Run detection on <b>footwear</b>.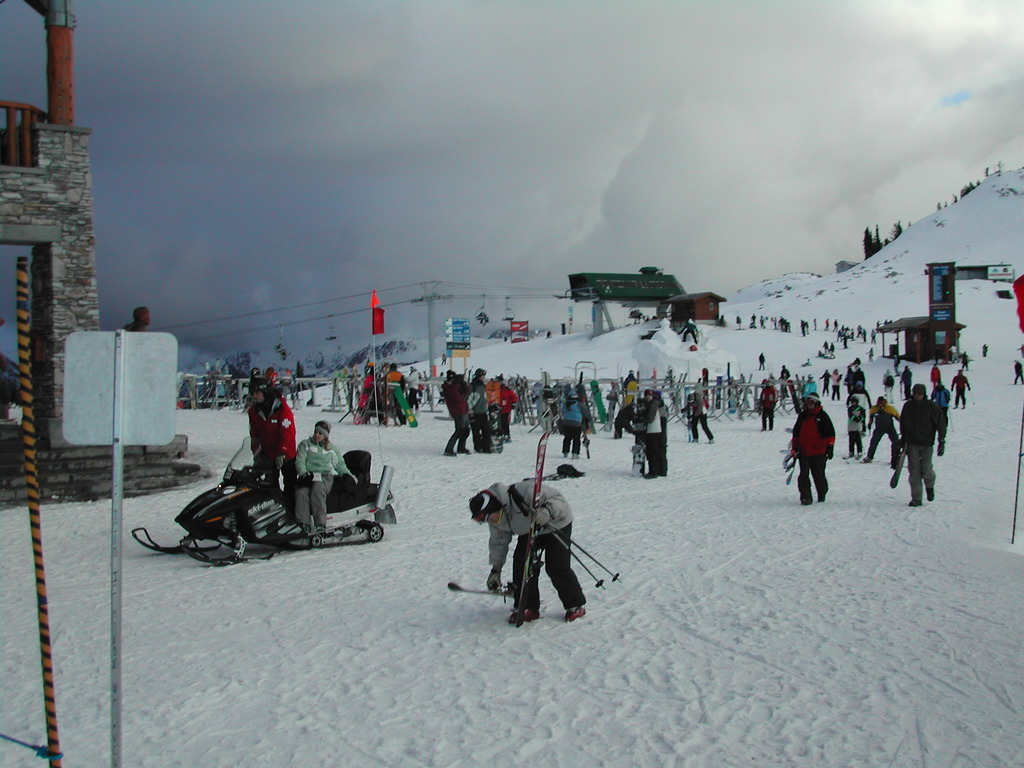
Result: [799,499,813,506].
